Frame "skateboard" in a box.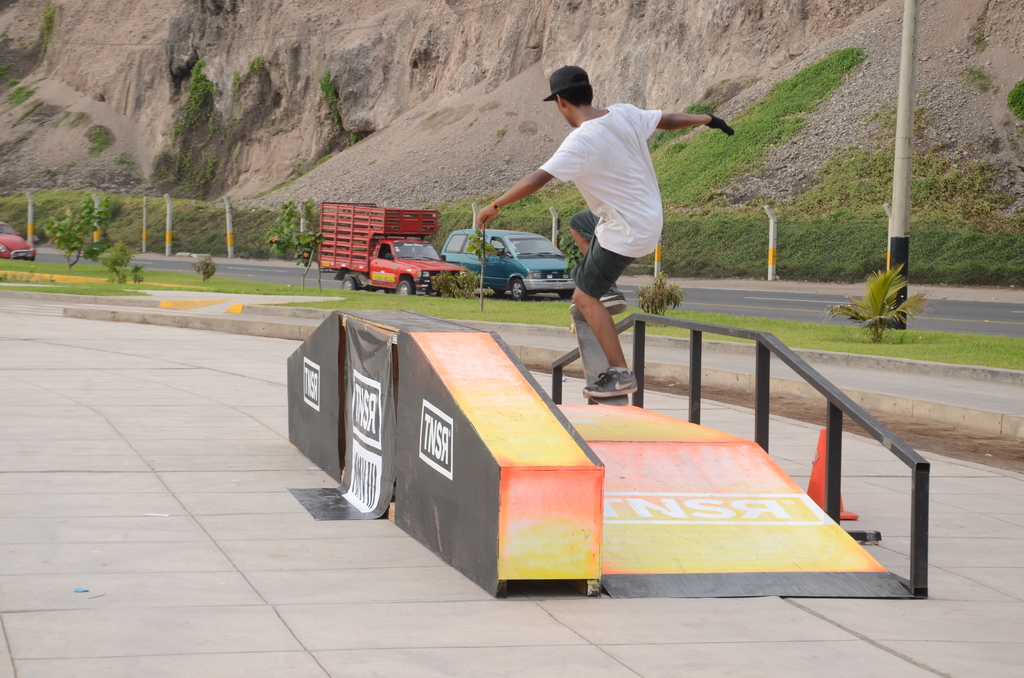
(566, 315, 631, 412).
